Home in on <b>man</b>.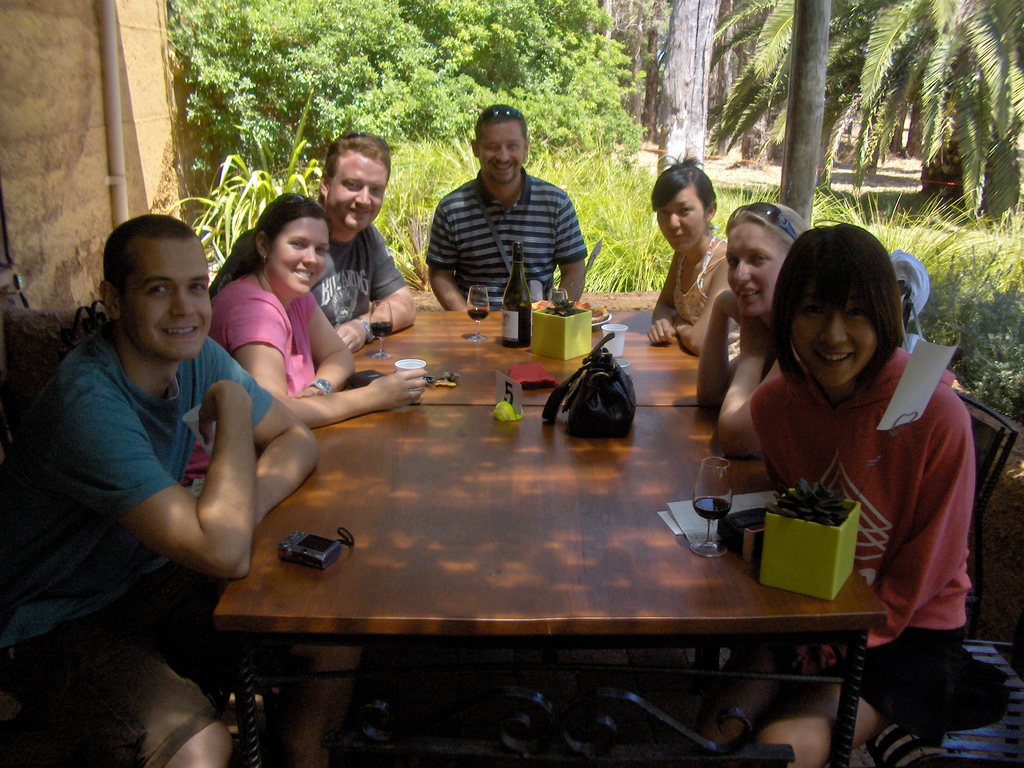
Homed in at {"left": 427, "top": 102, "right": 588, "bottom": 308}.
